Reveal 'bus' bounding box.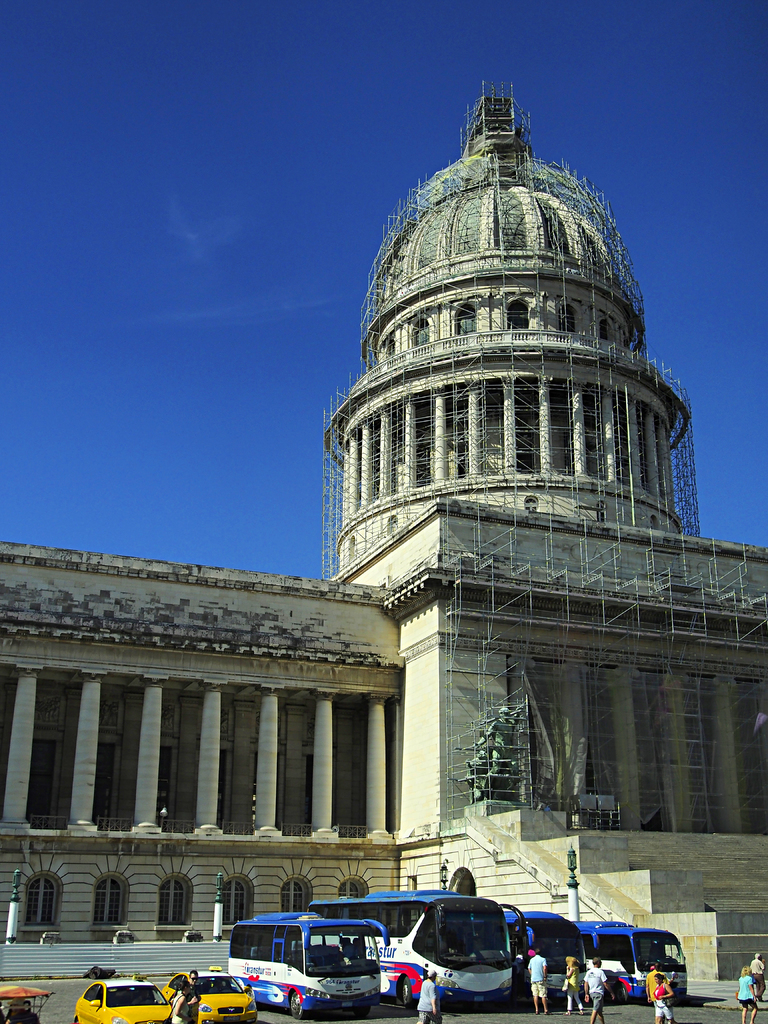
Revealed: x1=312, y1=882, x2=531, y2=1000.
